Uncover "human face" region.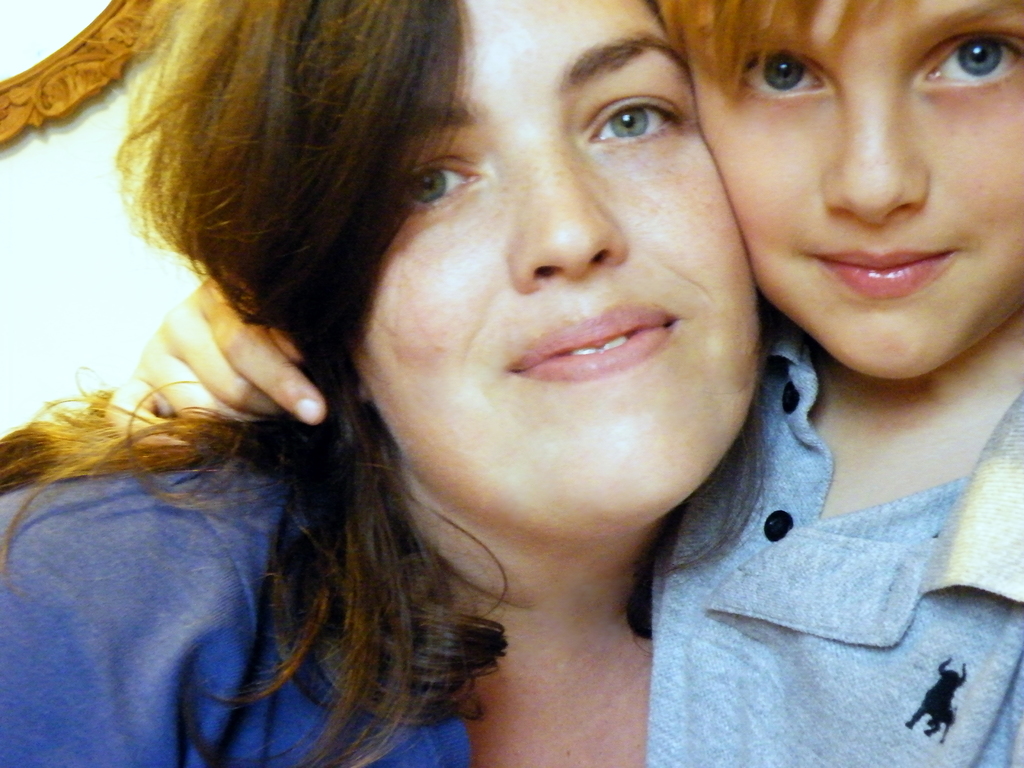
Uncovered: pyautogui.locateOnScreen(364, 0, 761, 519).
